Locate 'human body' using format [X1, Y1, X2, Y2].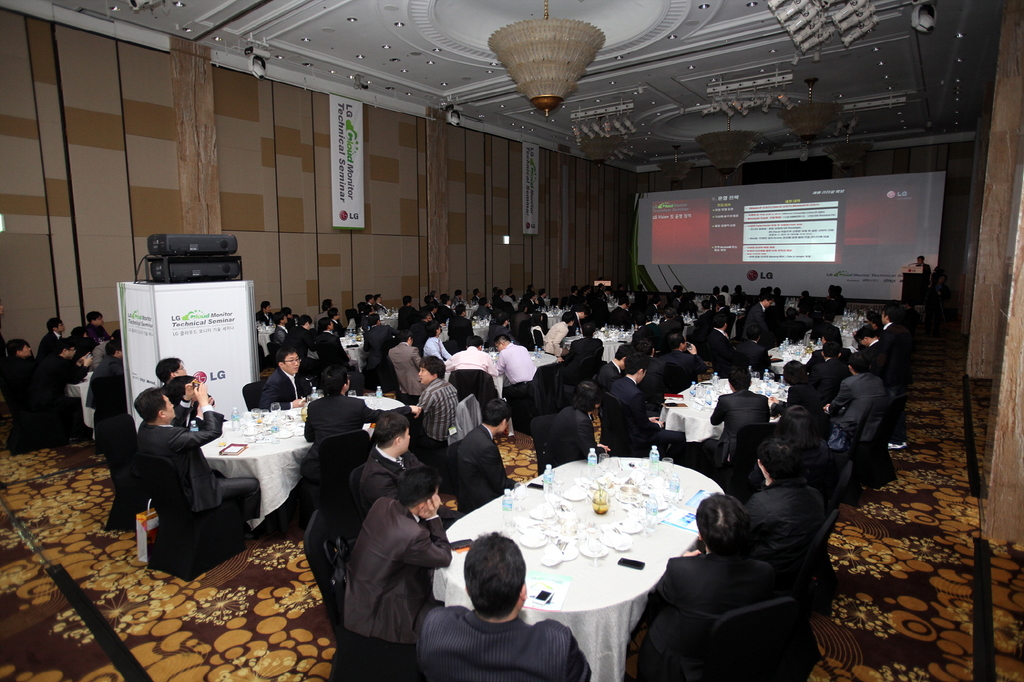
[511, 309, 540, 359].
